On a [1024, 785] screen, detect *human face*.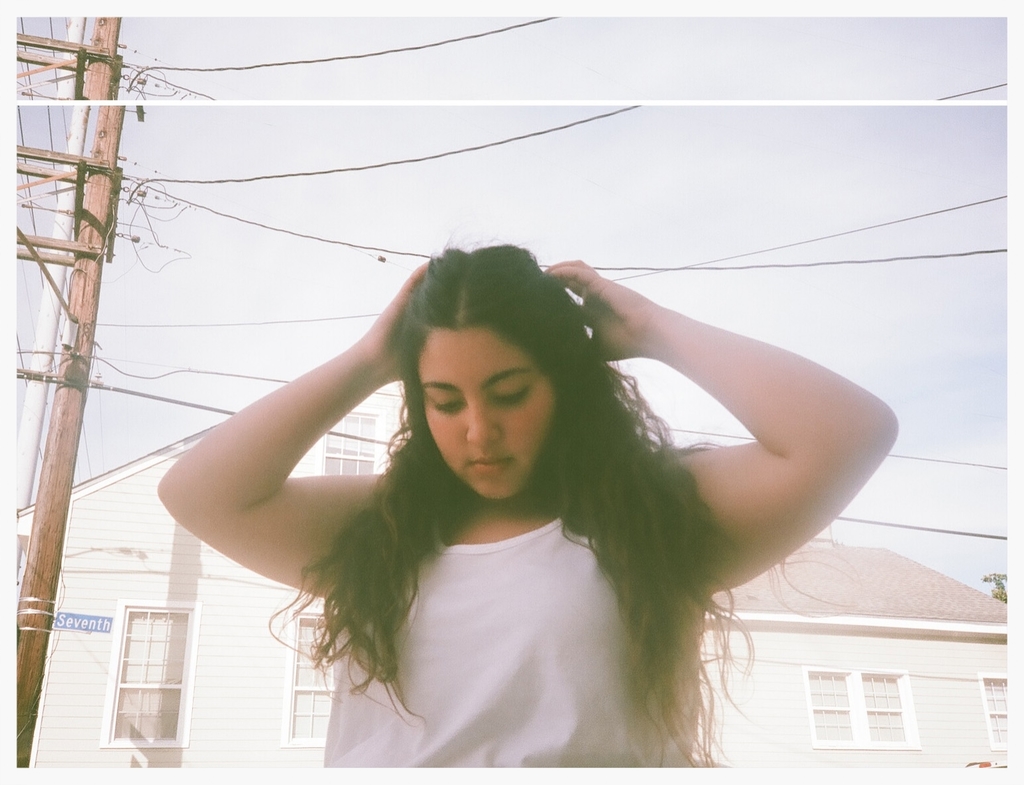
[424,327,557,506].
